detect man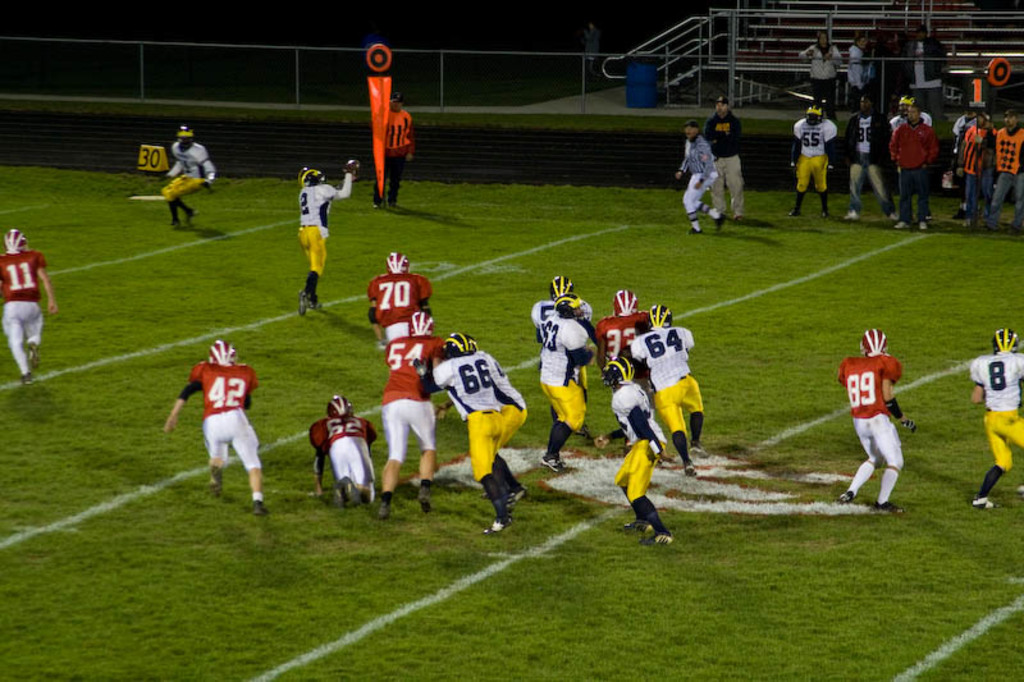
[left=462, top=335, right=522, bottom=496]
